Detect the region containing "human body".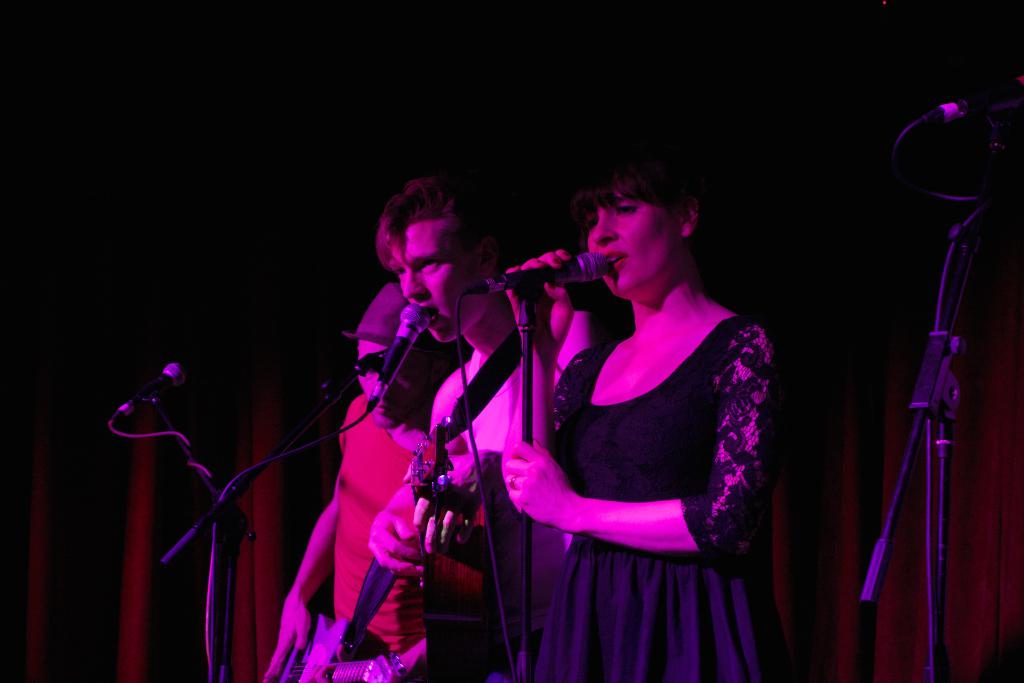
<region>266, 391, 429, 682</region>.
